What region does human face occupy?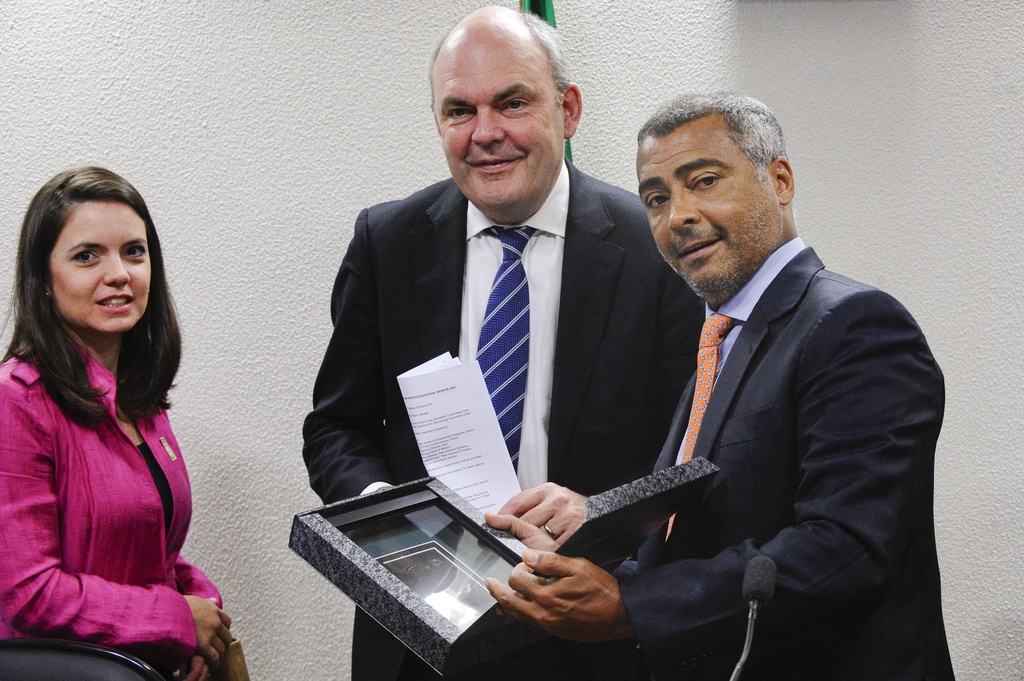
bbox=[52, 198, 150, 331].
